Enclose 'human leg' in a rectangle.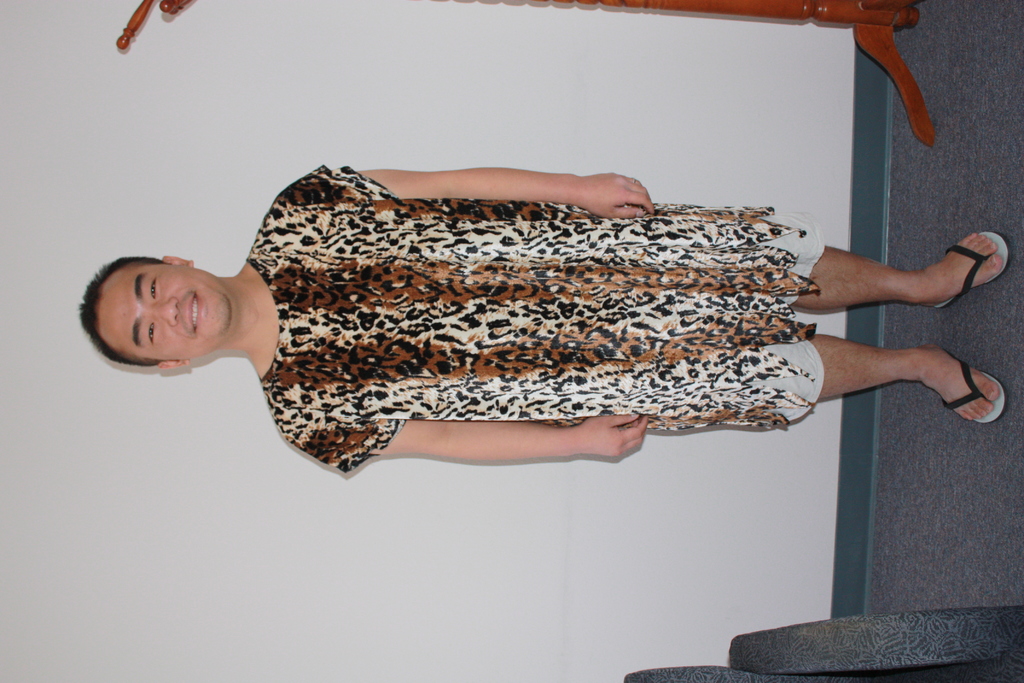
box(790, 229, 1009, 309).
